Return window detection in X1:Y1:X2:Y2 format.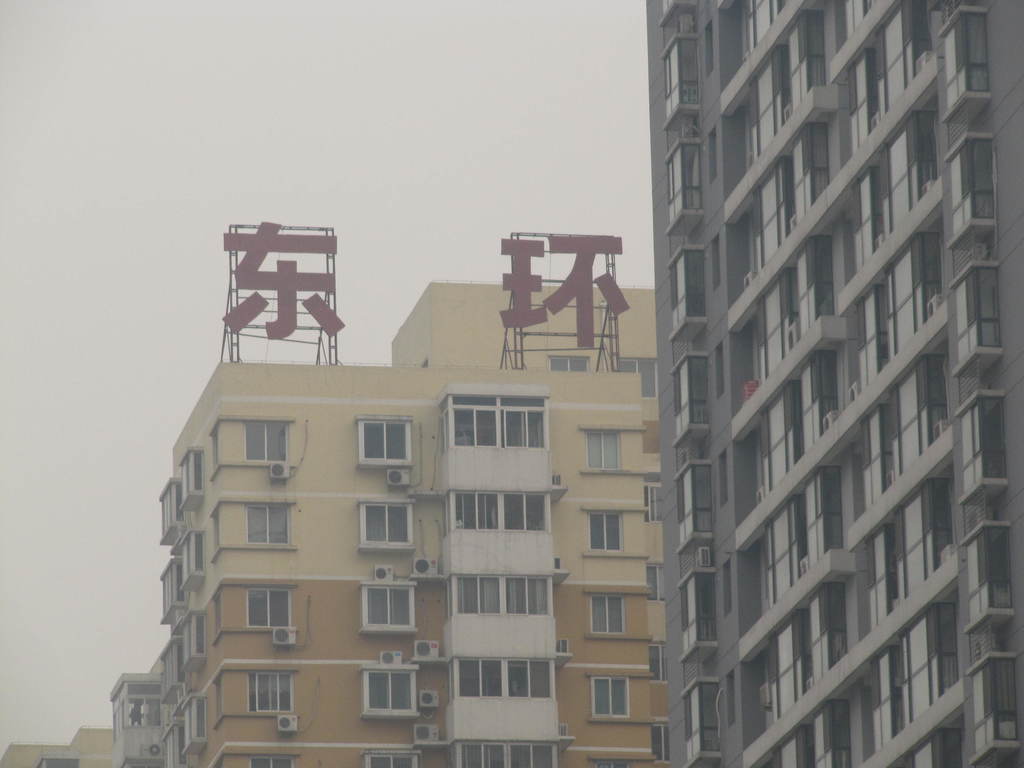
652:722:668:762.
